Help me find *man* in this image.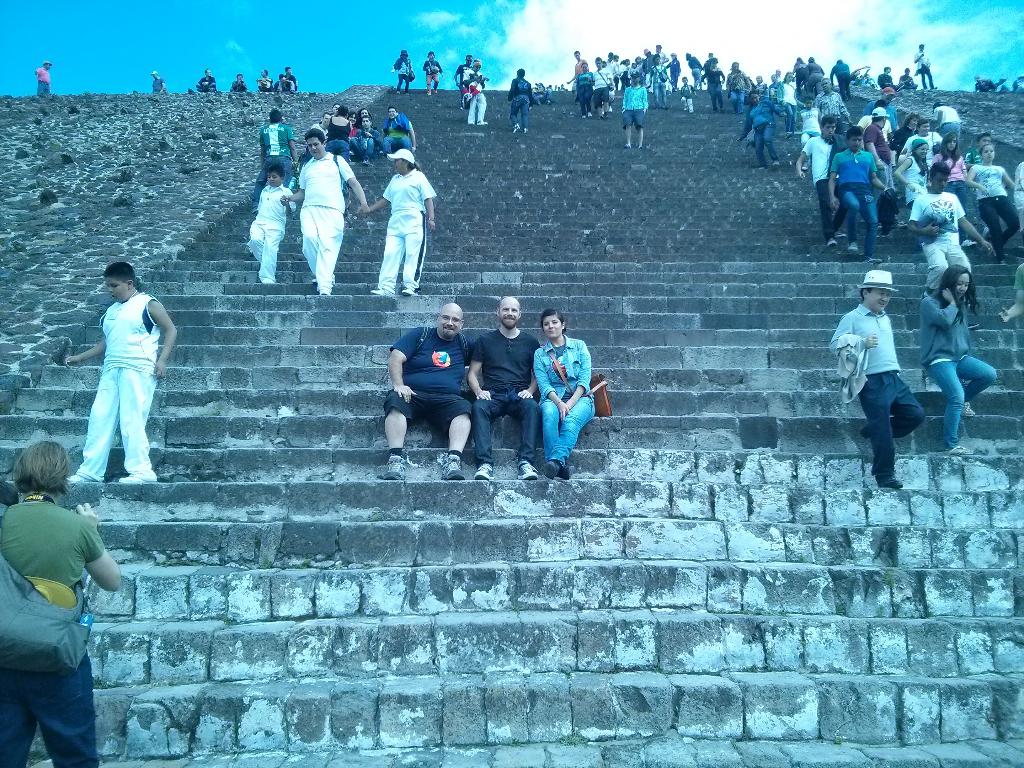
Found it: [left=828, top=268, right=924, bottom=489].
